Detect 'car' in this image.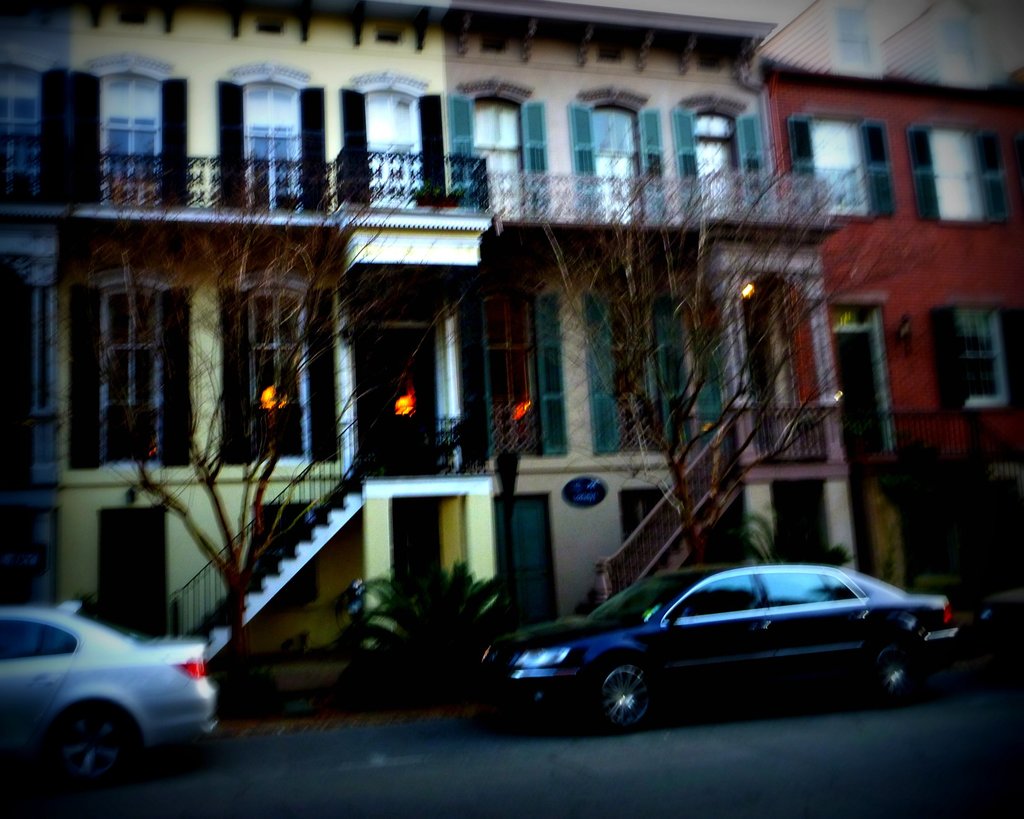
Detection: [461,557,948,728].
